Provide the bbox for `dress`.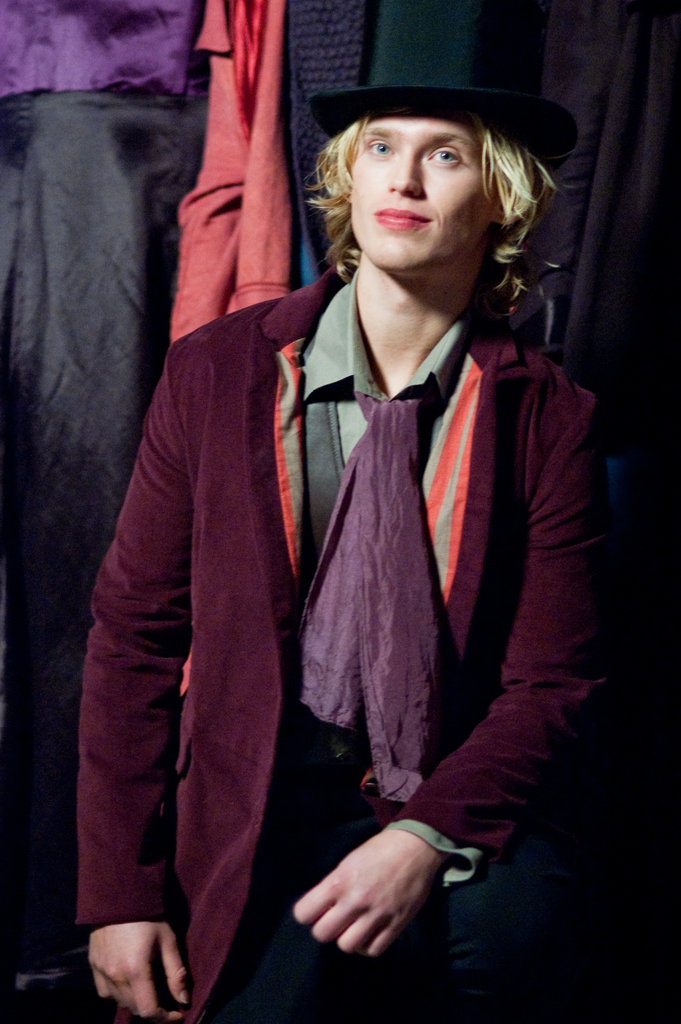
box(82, 240, 597, 1023).
